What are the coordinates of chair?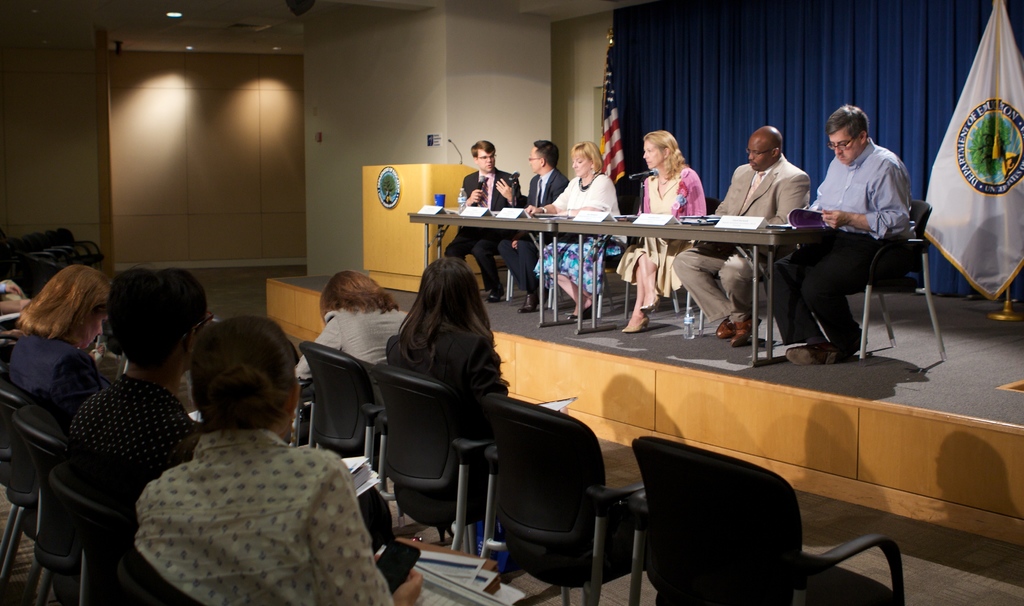
box(372, 361, 501, 556).
